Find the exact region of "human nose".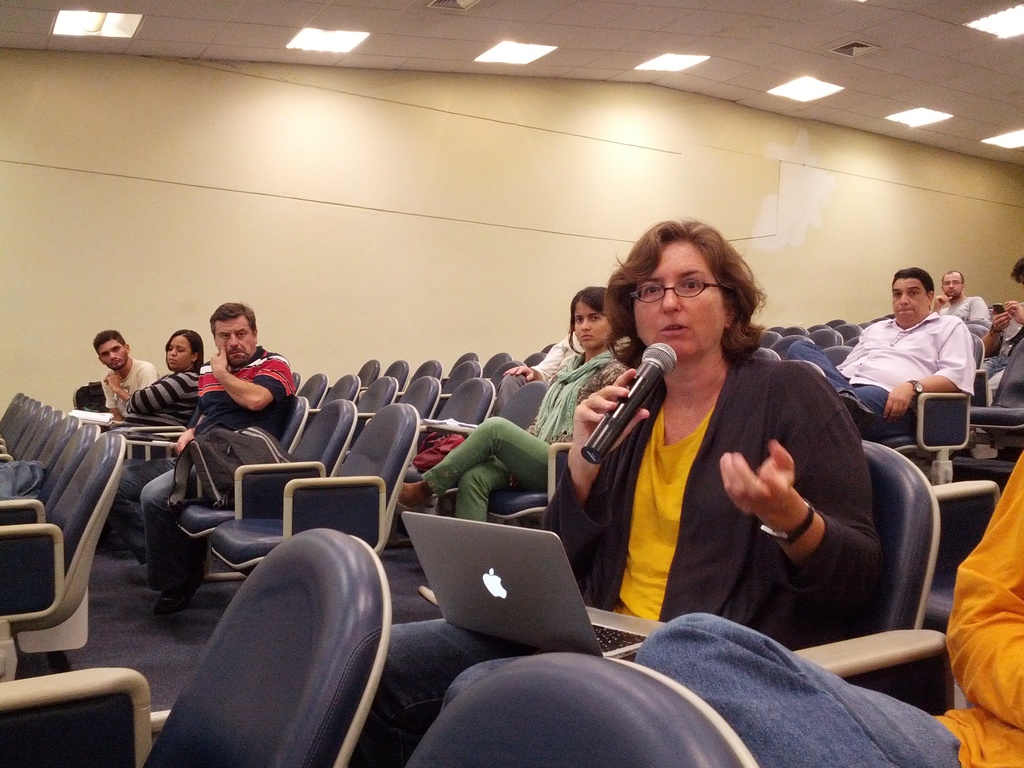
Exact region: <box>660,282,680,310</box>.
